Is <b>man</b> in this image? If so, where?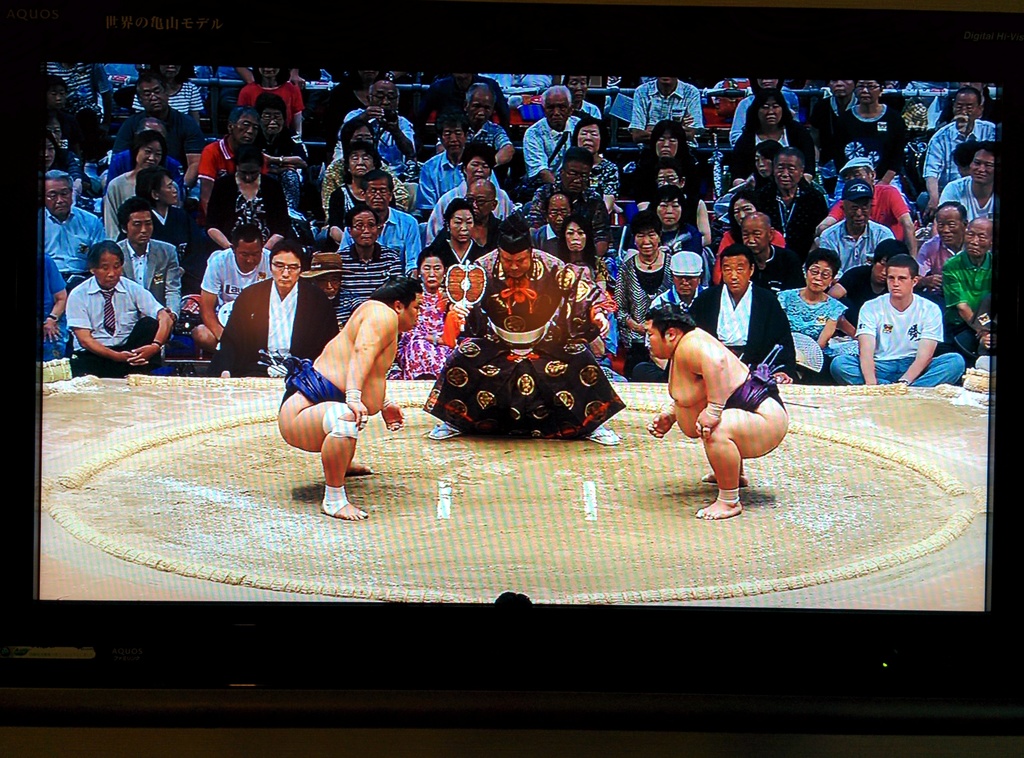
Yes, at select_region(415, 66, 509, 152).
